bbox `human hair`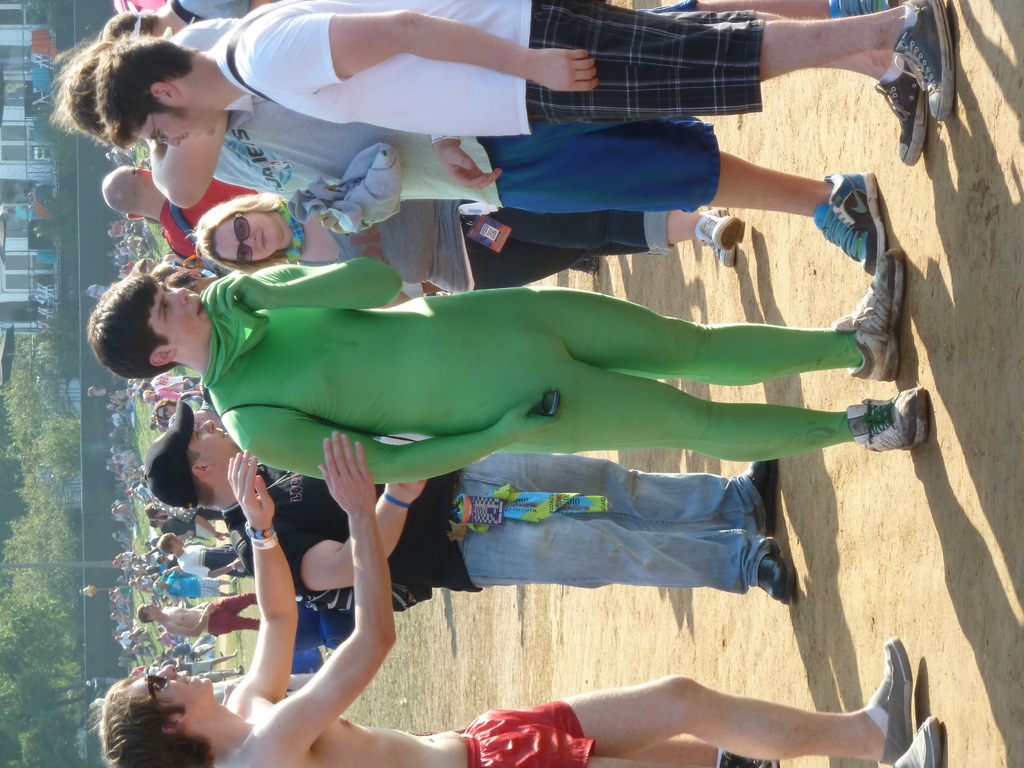
{"x1": 83, "y1": 273, "x2": 182, "y2": 380}
